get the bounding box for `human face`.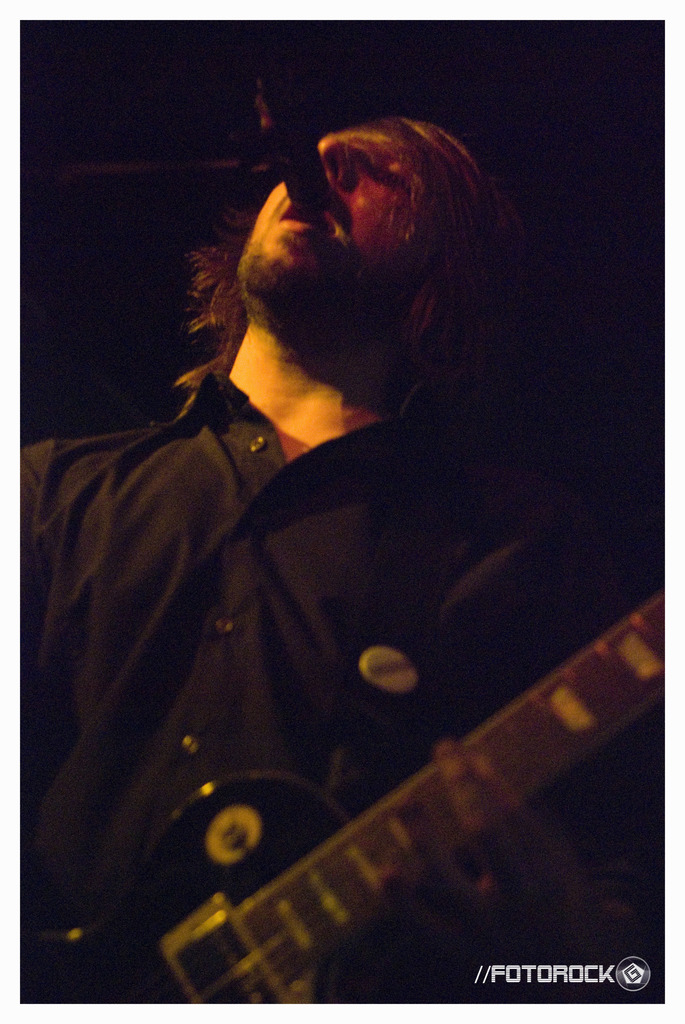
[x1=242, y1=116, x2=453, y2=294].
